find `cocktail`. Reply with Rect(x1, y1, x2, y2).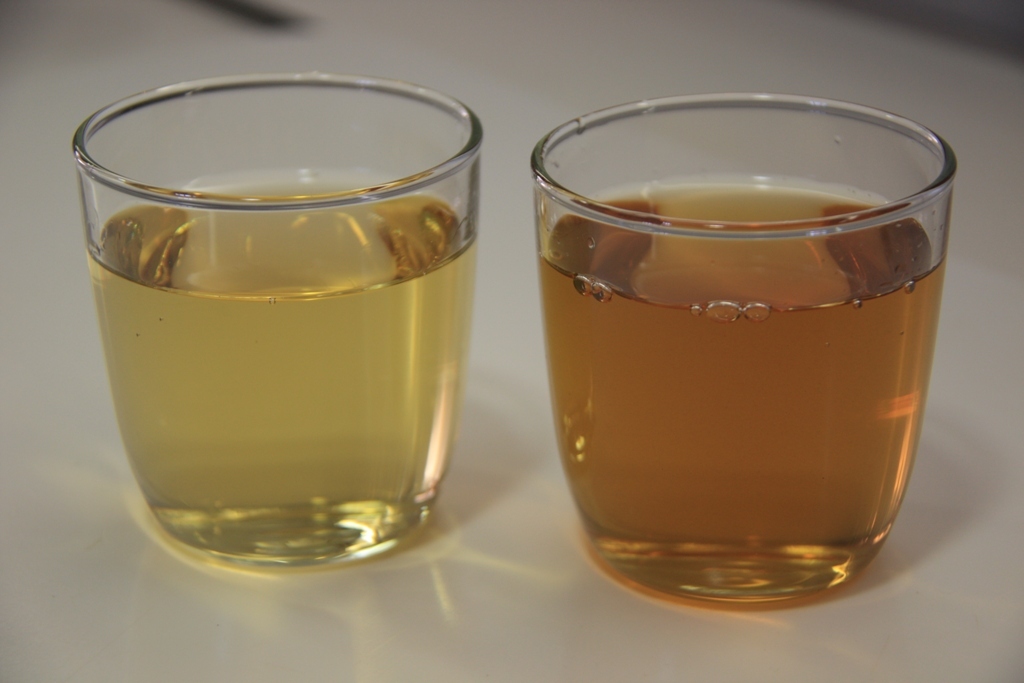
Rect(536, 90, 948, 609).
